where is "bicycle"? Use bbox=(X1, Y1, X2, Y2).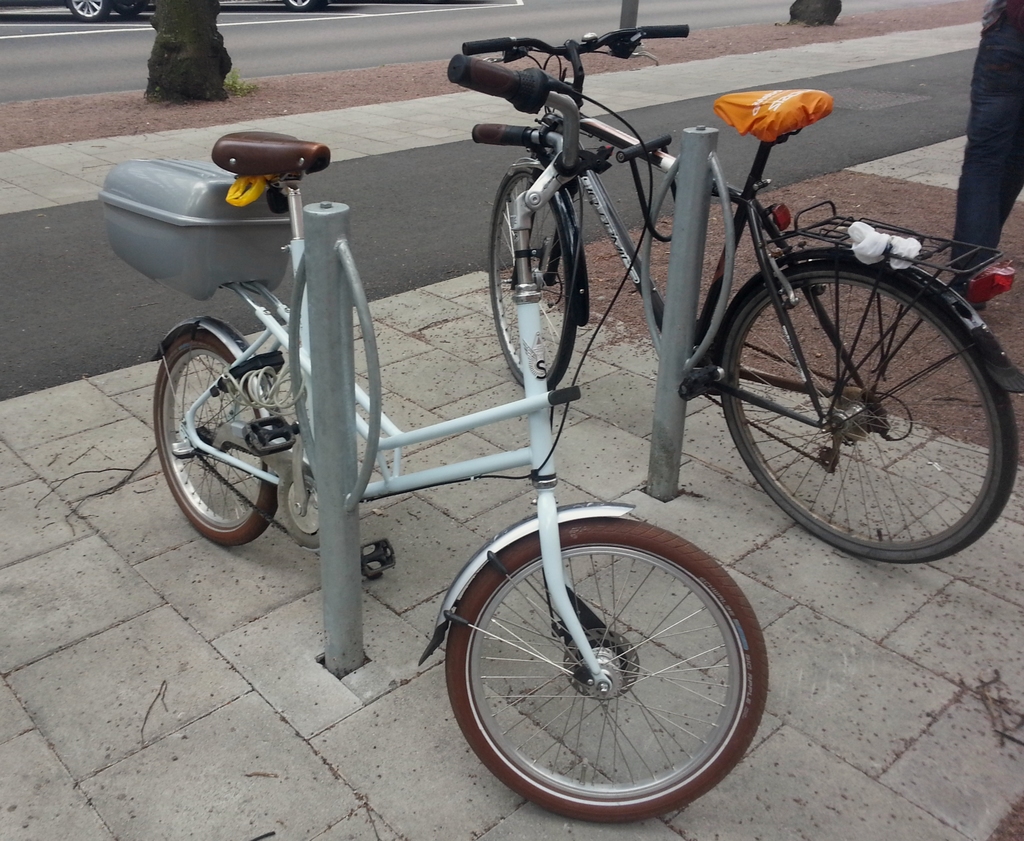
bbox=(440, 13, 1023, 569).
